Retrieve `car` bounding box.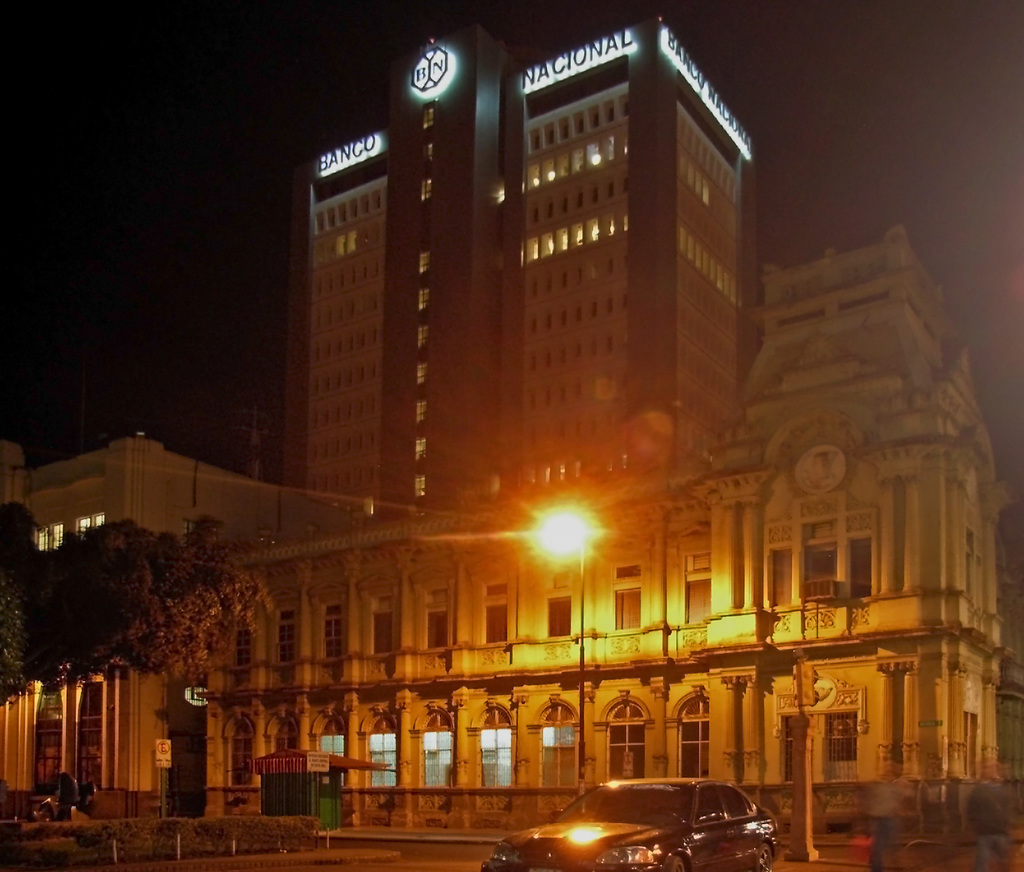
Bounding box: [left=481, top=775, right=781, bottom=871].
